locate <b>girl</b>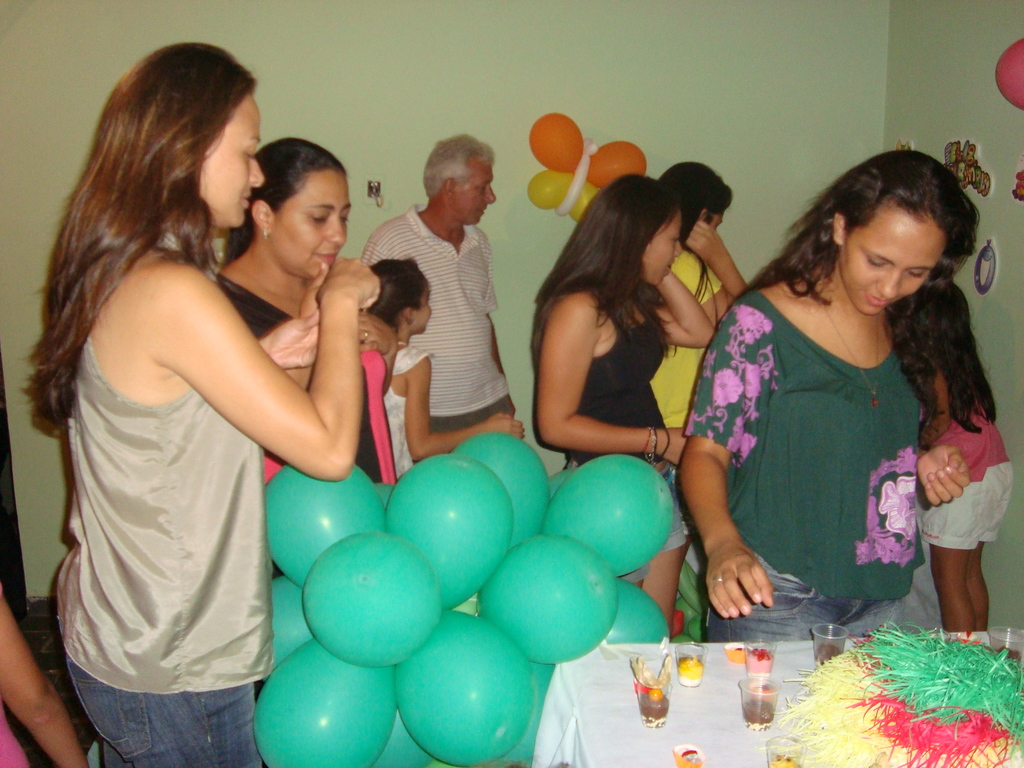
bbox=[370, 257, 525, 481]
